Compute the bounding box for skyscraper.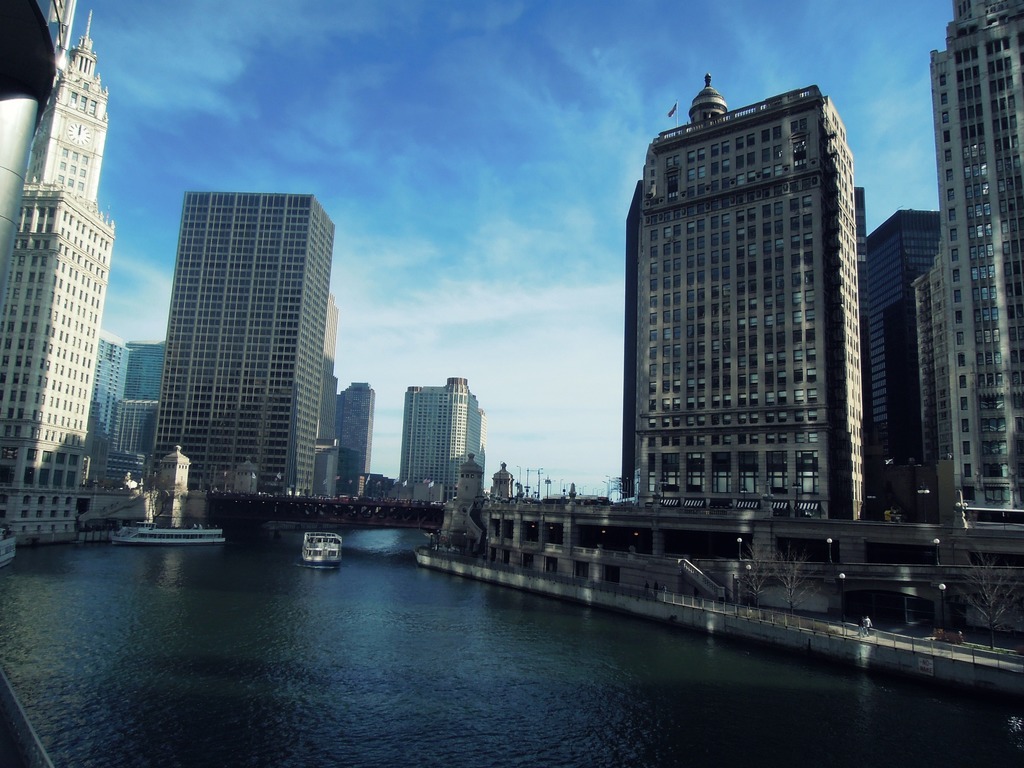
335 370 376 507.
